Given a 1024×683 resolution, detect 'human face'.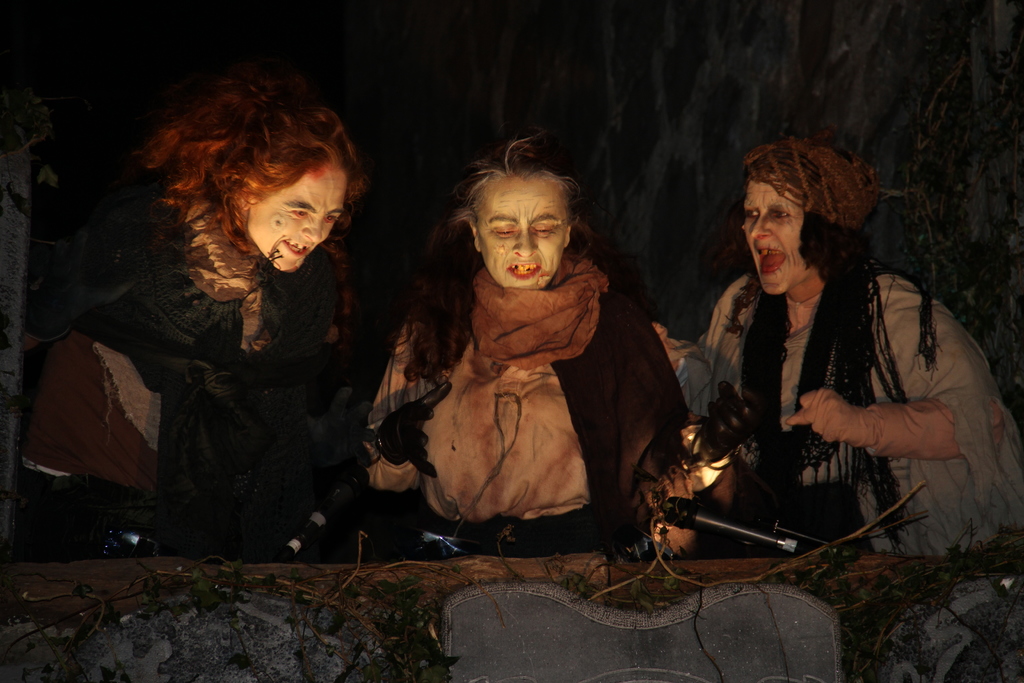
[x1=484, y1=179, x2=564, y2=291].
